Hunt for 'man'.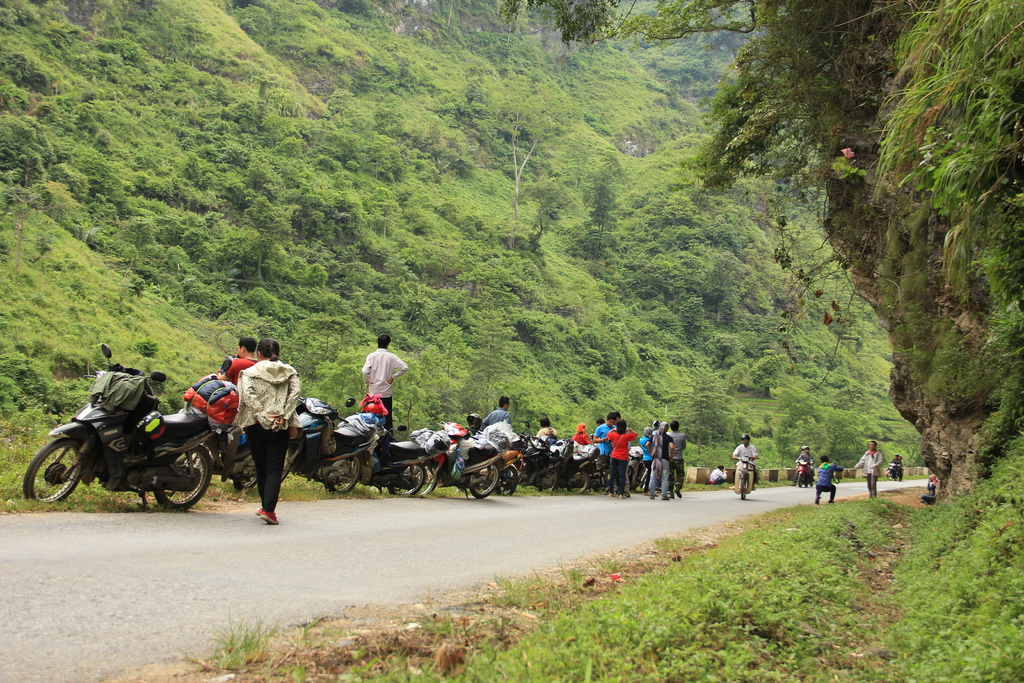
Hunted down at 892:451:906:482.
